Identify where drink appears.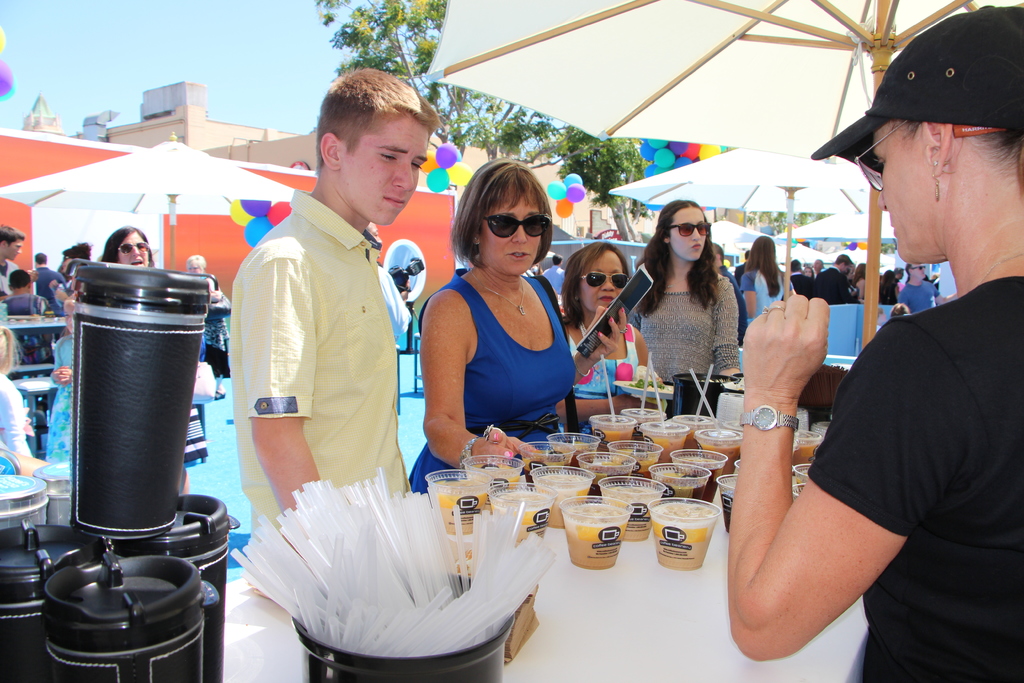
Appears at select_region(559, 440, 596, 459).
